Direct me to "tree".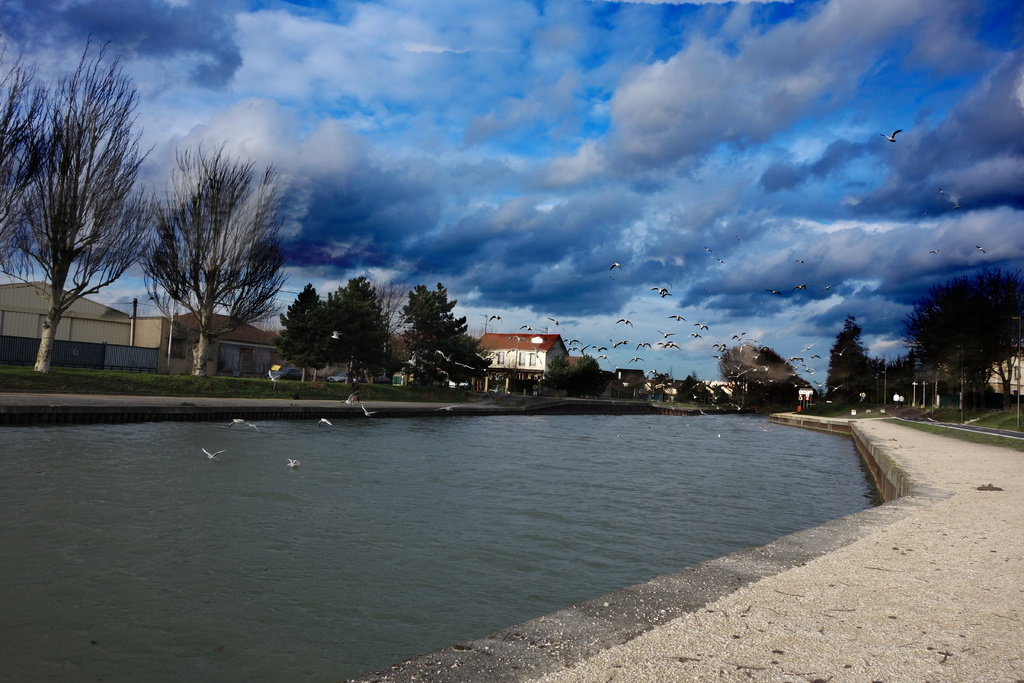
Direction: box(825, 315, 881, 406).
